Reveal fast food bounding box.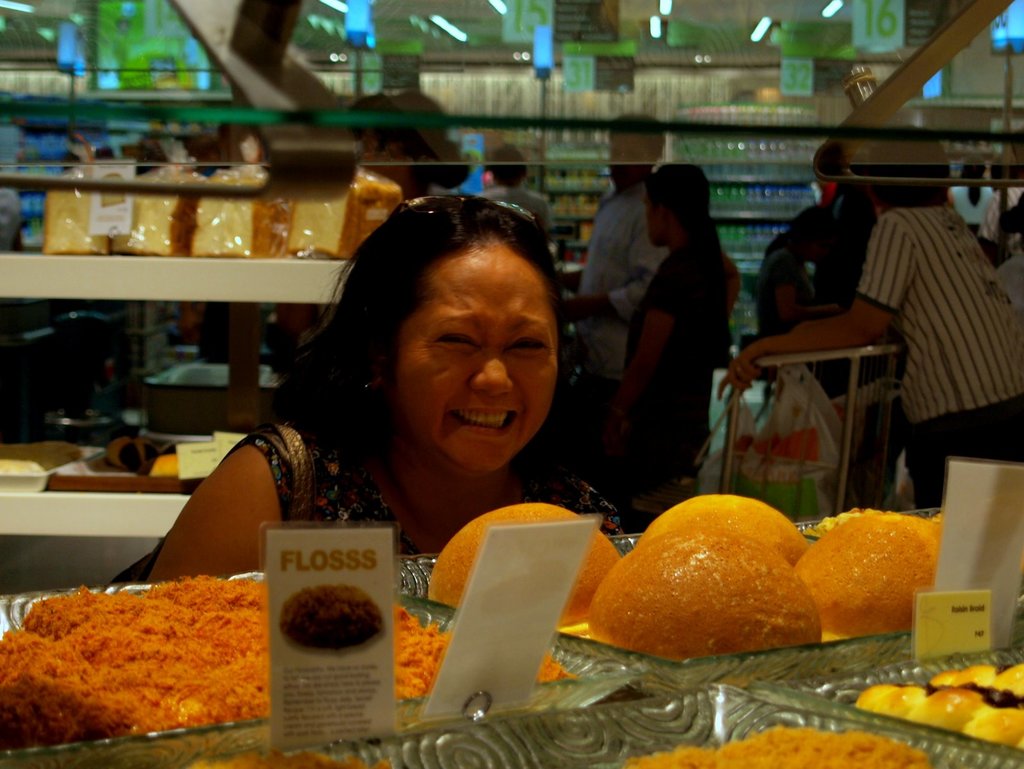
Revealed: 793, 510, 943, 633.
